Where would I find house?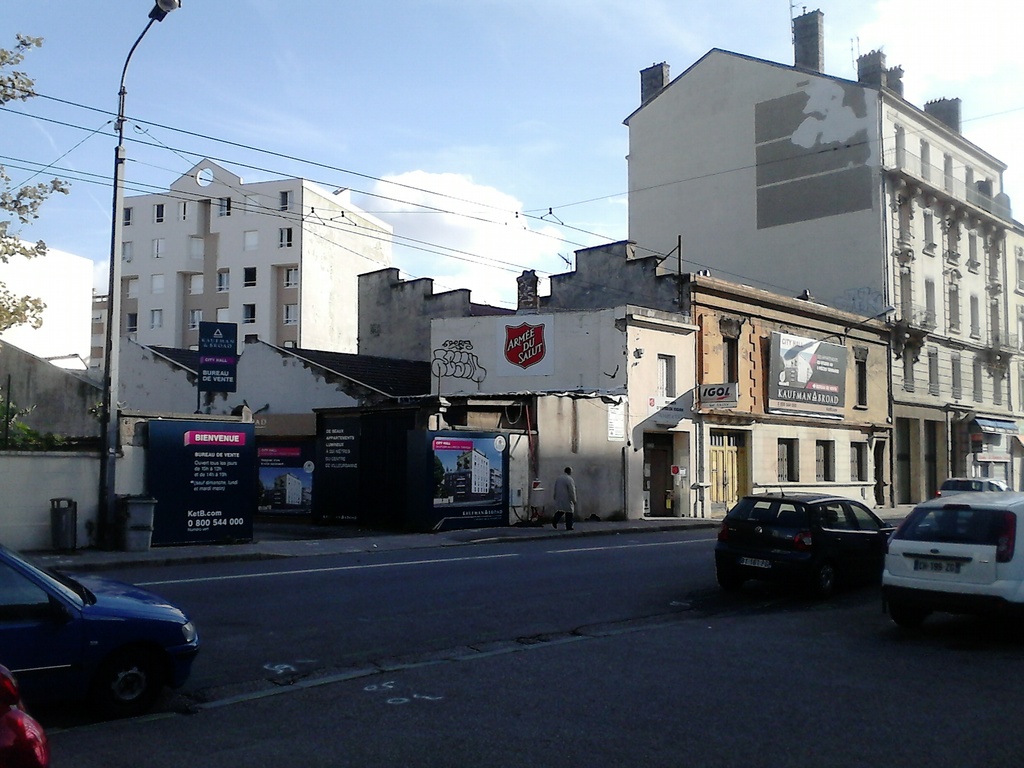
At (left=625, top=12, right=1023, bottom=511).
